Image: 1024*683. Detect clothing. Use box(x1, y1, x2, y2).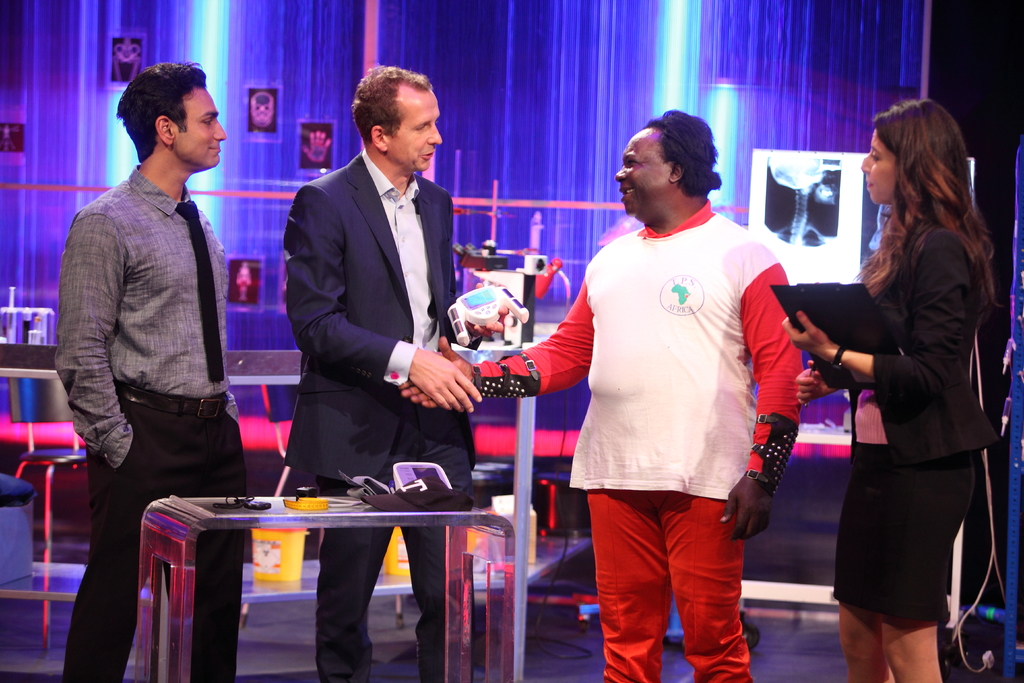
box(848, 222, 991, 631).
